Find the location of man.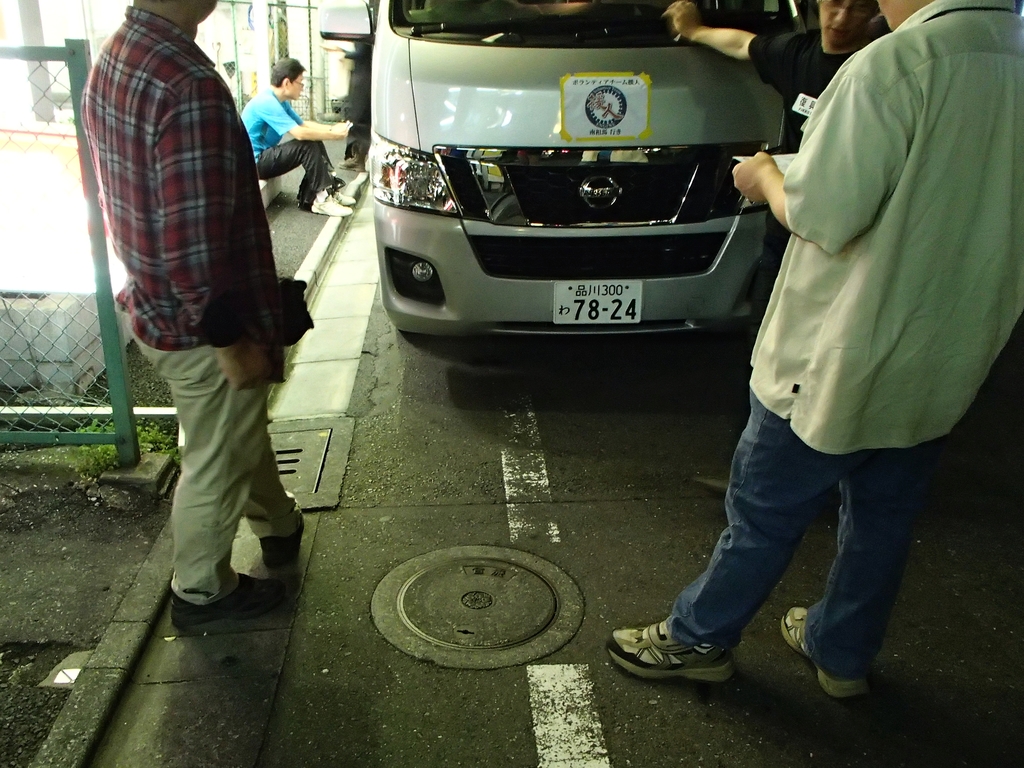
Location: 601:0:1023:702.
